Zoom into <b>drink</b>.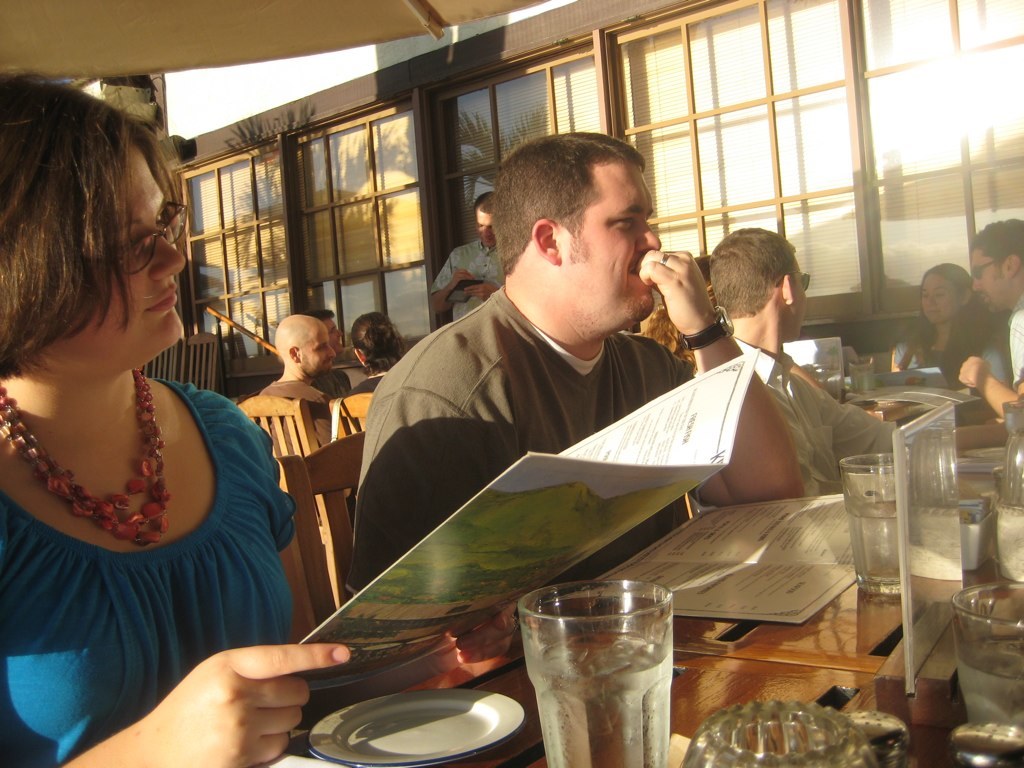
Zoom target: l=952, t=645, r=1023, b=718.
